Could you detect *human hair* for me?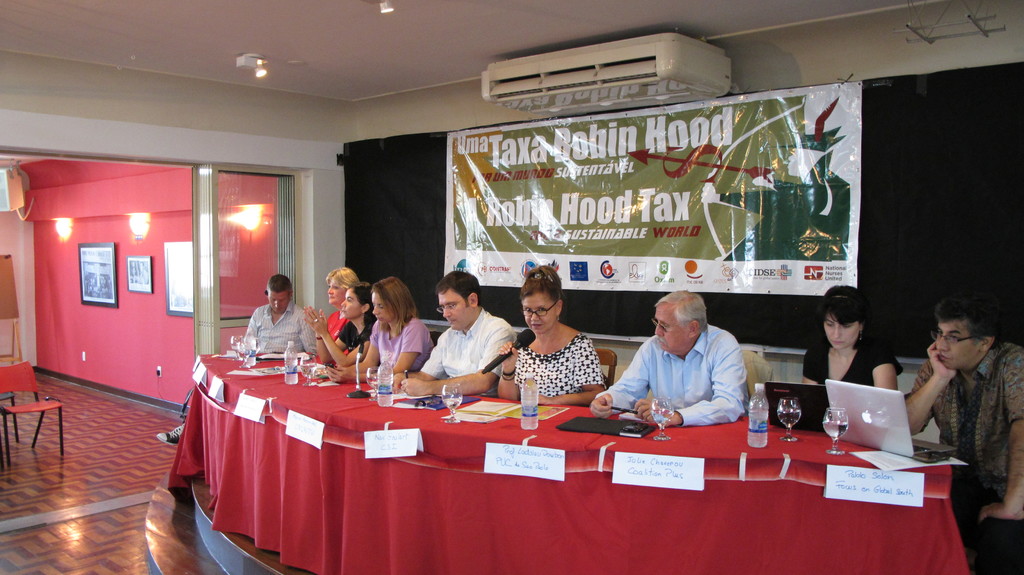
Detection result: 326 266 361 293.
